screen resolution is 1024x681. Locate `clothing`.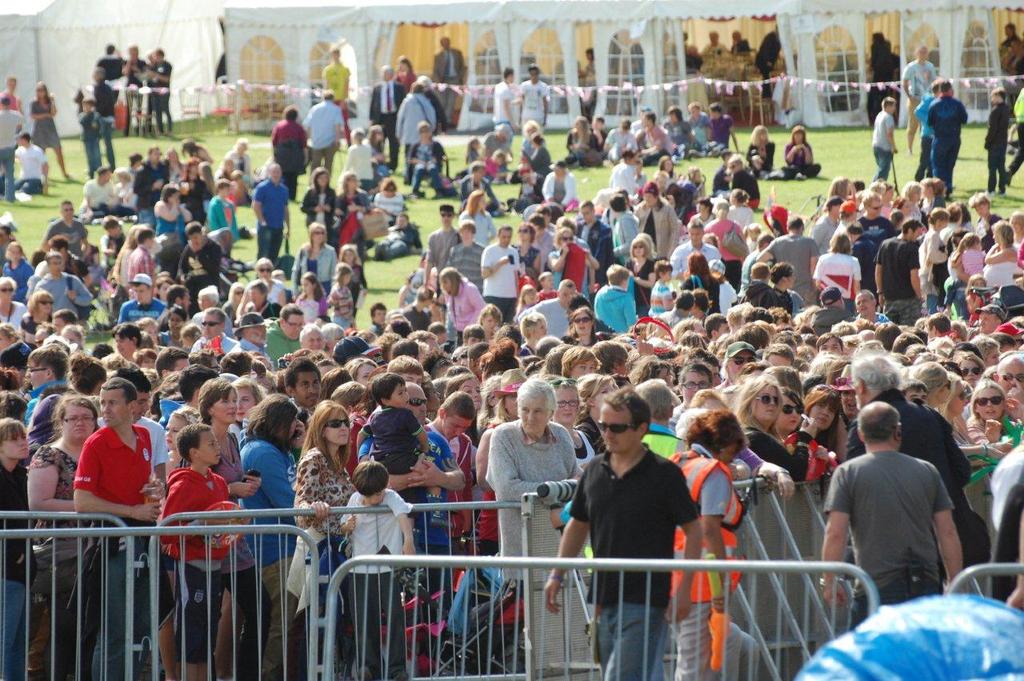
box(593, 280, 645, 335).
